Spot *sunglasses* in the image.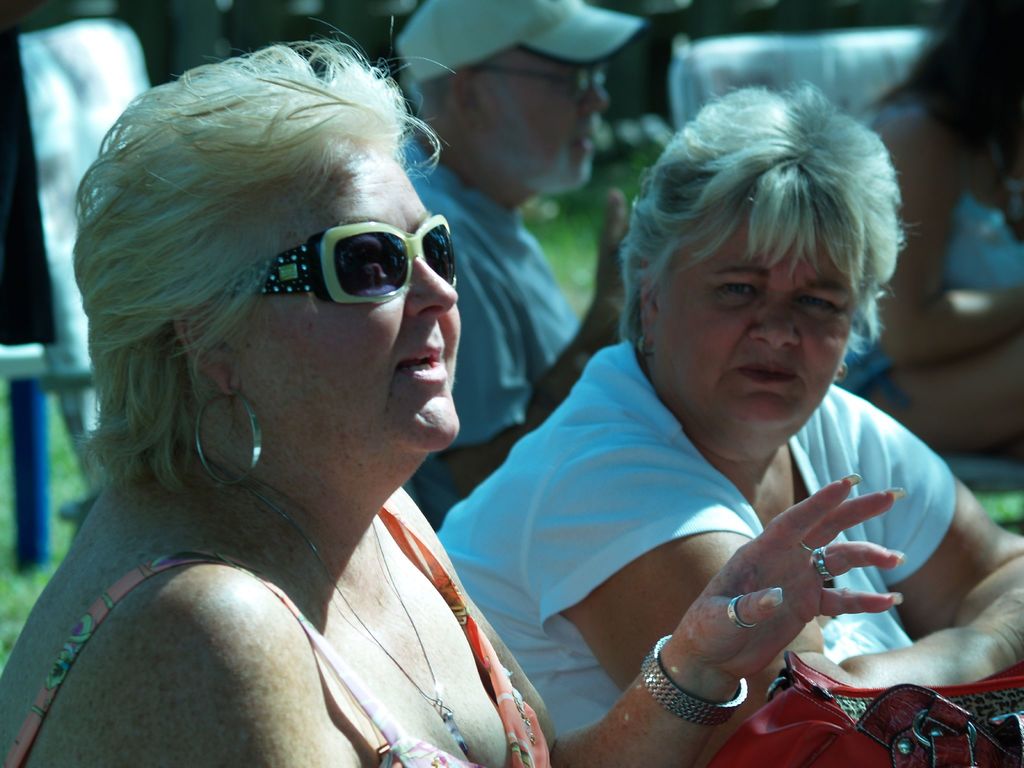
*sunglasses* found at select_region(210, 217, 452, 321).
